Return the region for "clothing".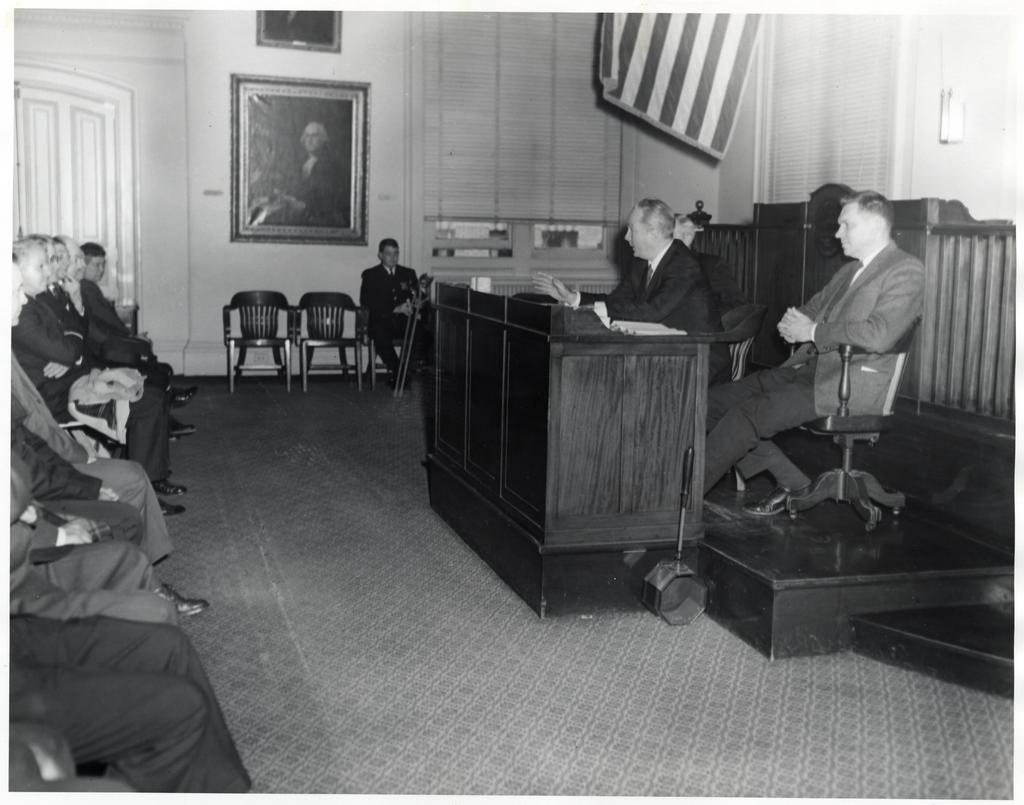
select_region(10, 614, 256, 794).
